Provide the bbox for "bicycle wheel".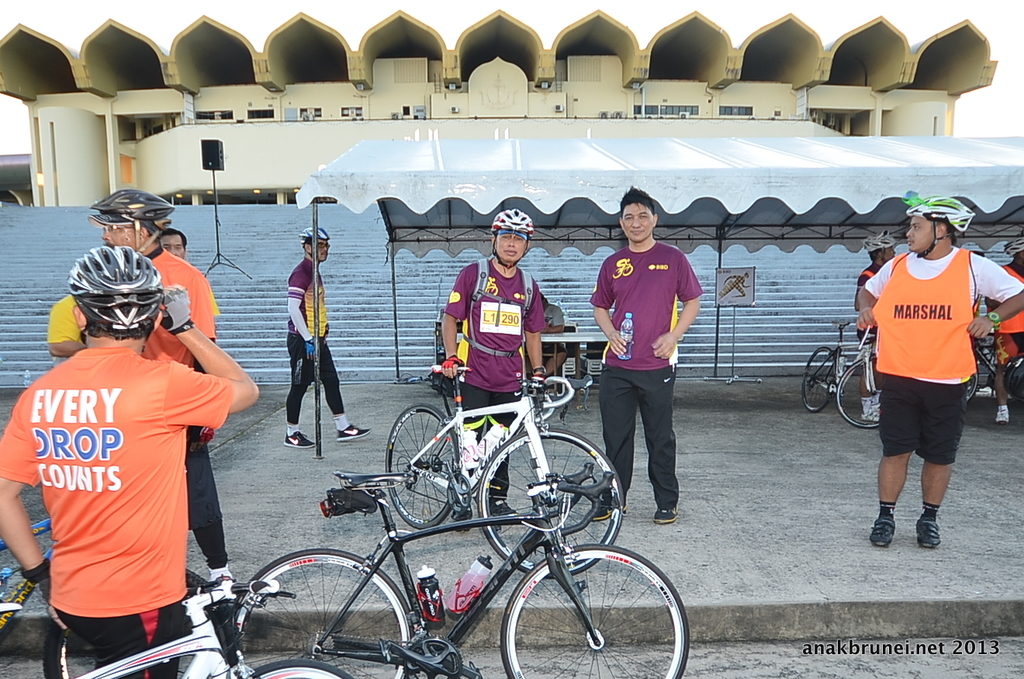
<region>44, 570, 214, 678</region>.
